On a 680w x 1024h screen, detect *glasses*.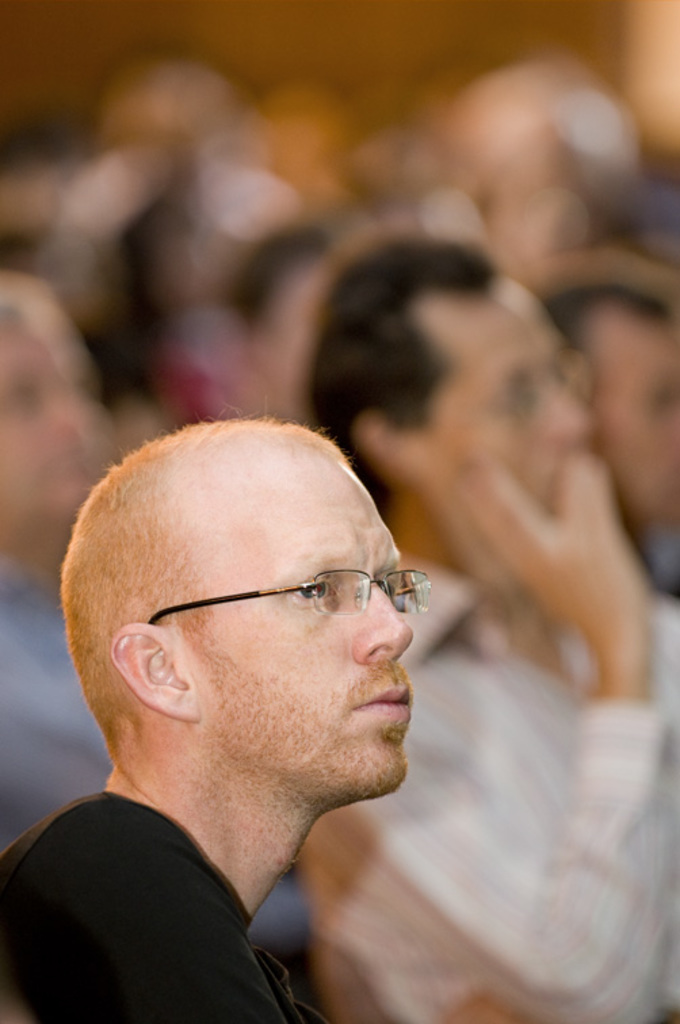
[402,351,593,433].
